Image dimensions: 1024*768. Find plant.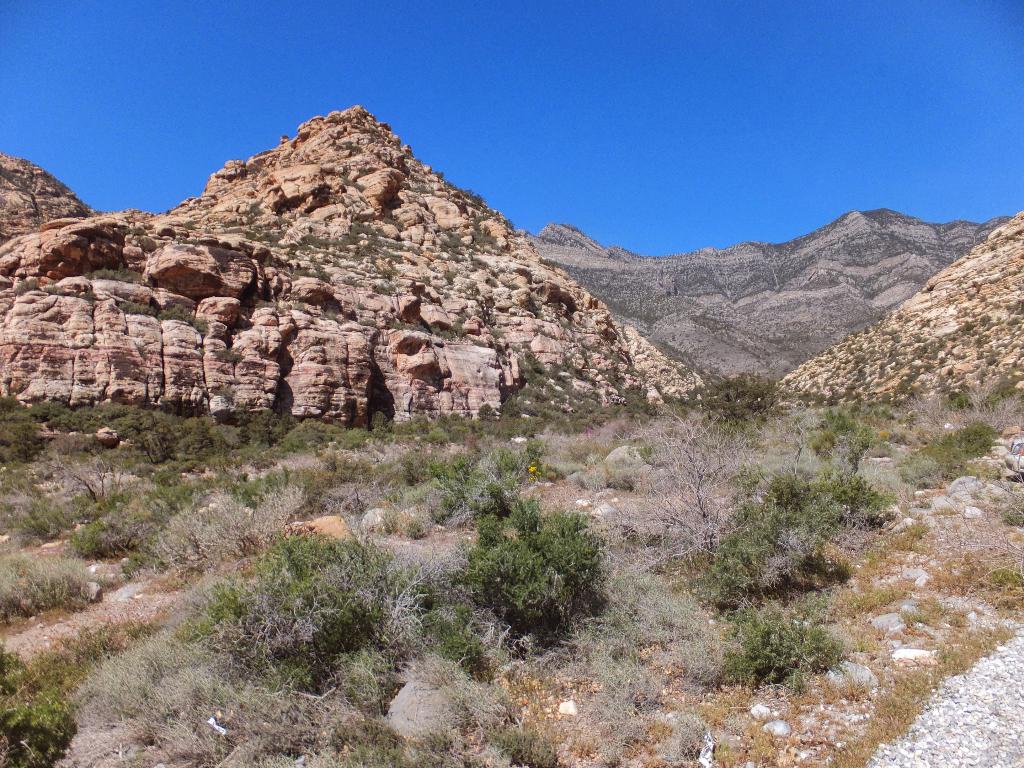
[515, 346, 540, 380].
